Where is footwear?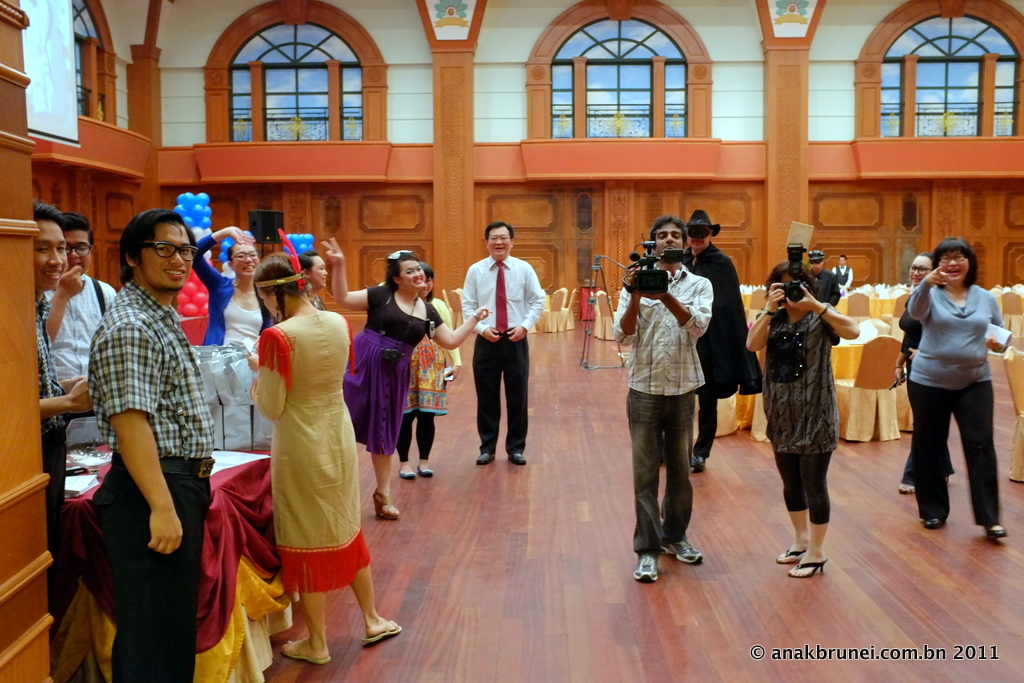
l=775, t=545, r=805, b=562.
